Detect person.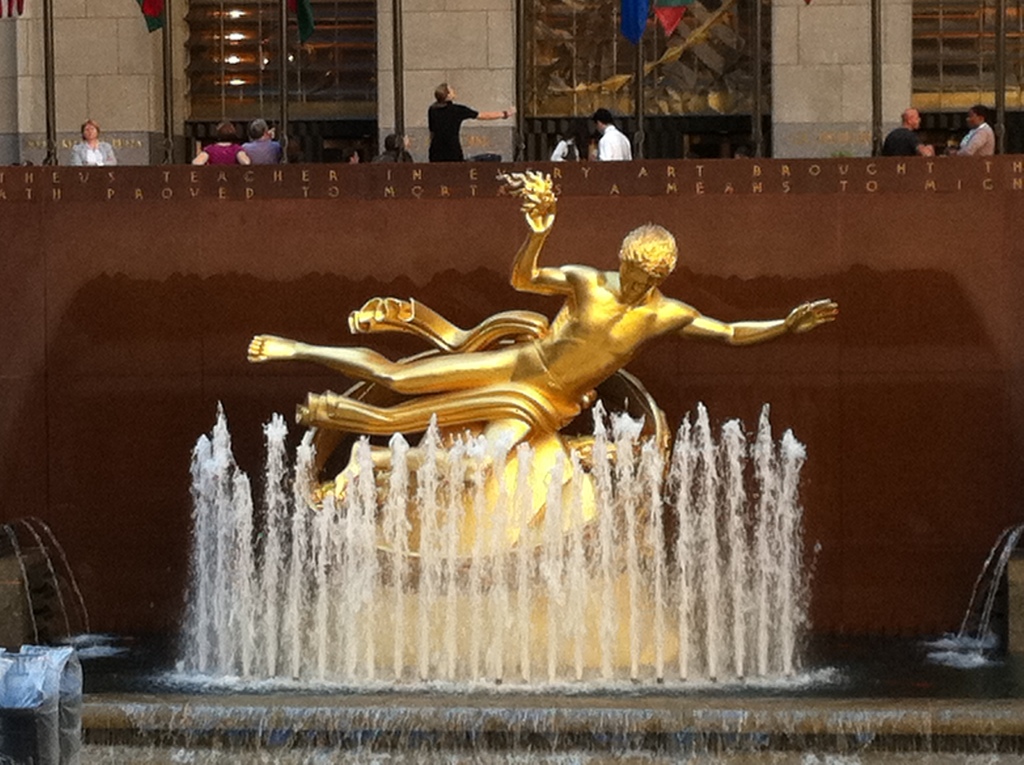
Detected at <region>428, 81, 517, 164</region>.
